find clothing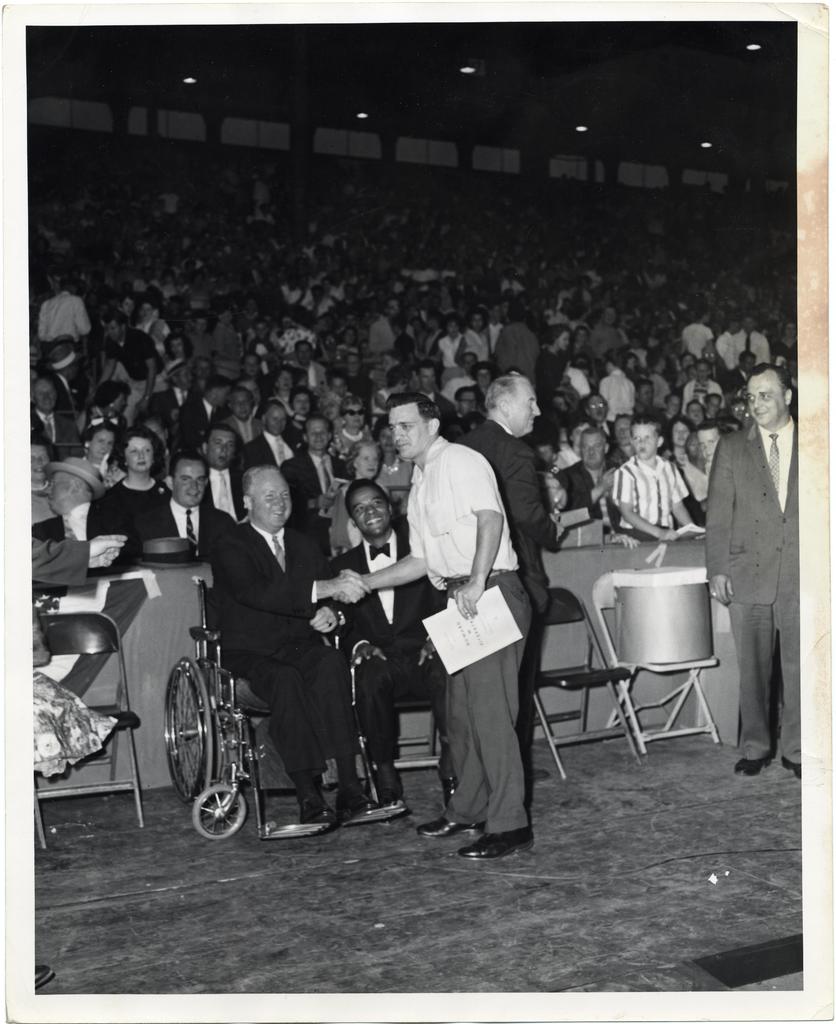
323, 545, 426, 648
